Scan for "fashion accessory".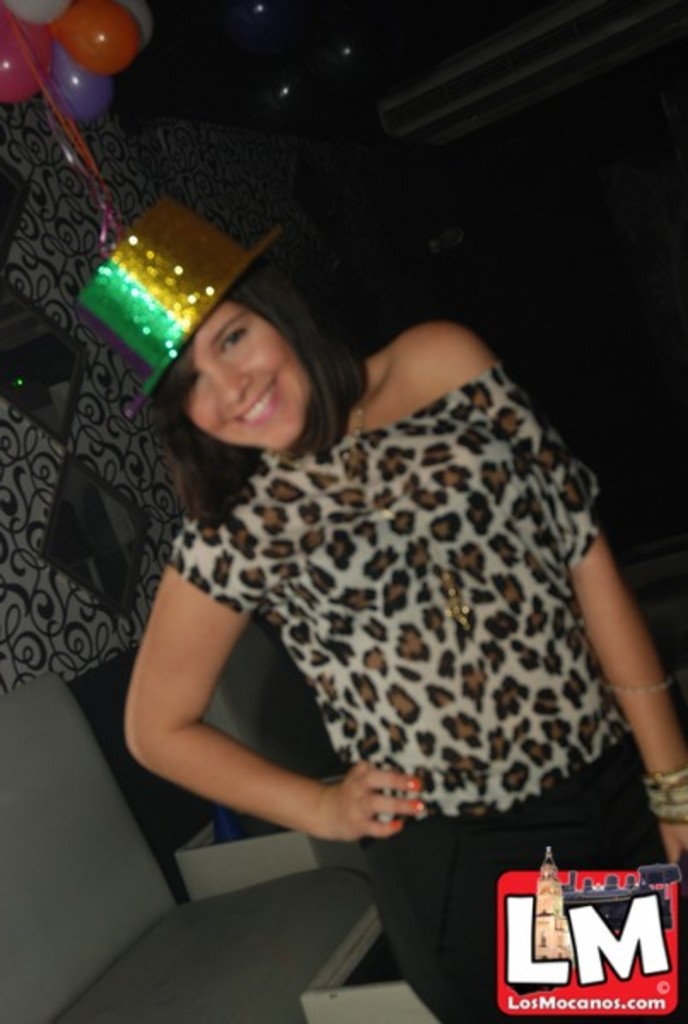
Scan result: <bbox>642, 756, 686, 826</bbox>.
